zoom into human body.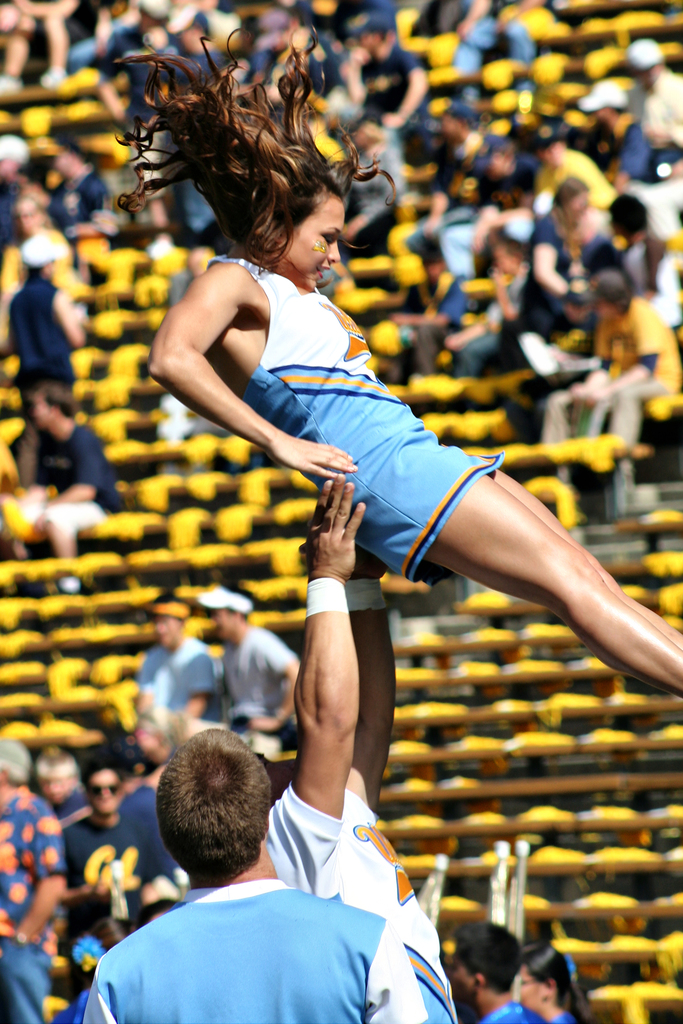
Zoom target: 133/627/219/738.
